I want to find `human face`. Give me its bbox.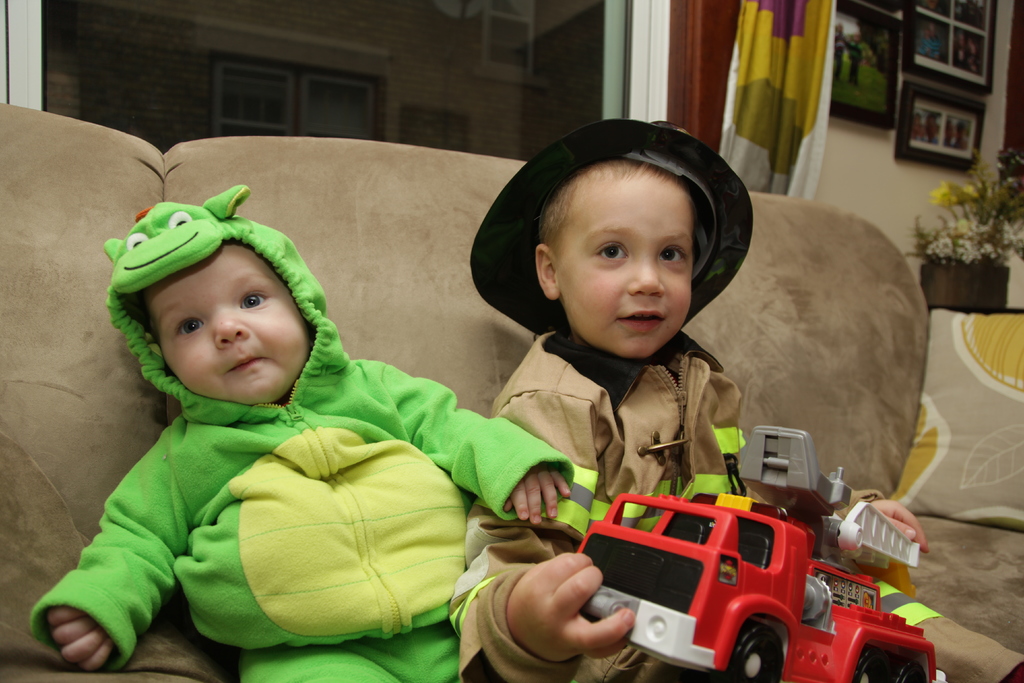
{"left": 118, "top": 242, "right": 314, "bottom": 409}.
